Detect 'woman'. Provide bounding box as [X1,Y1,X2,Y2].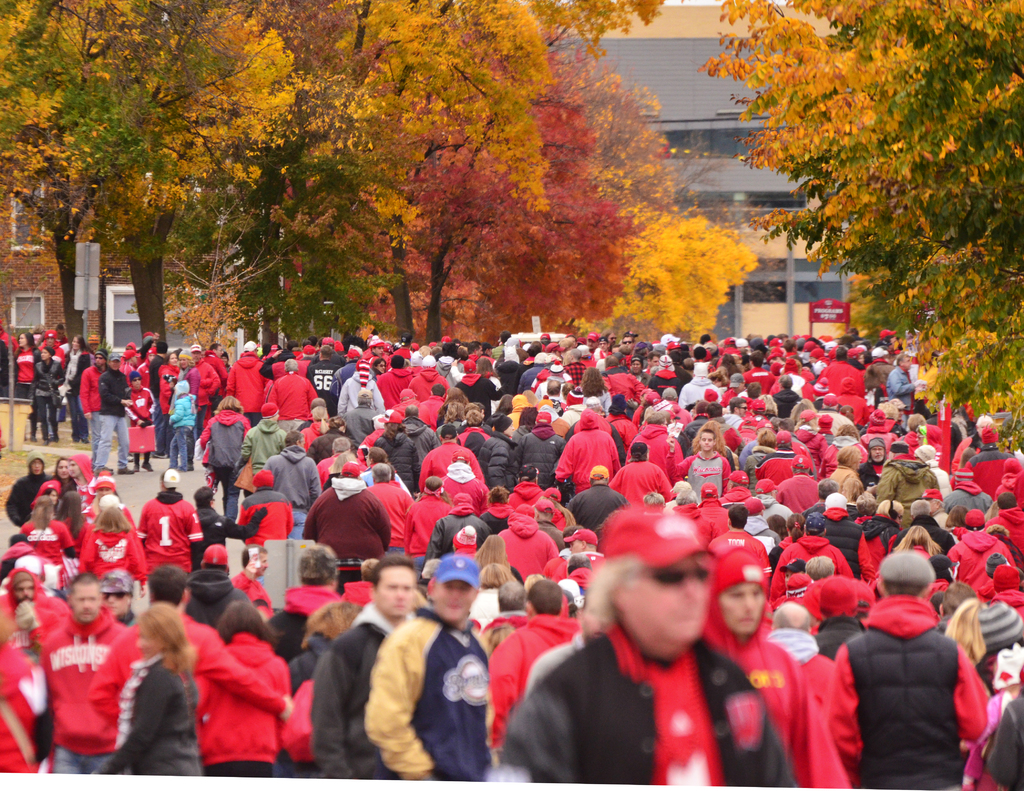
[284,543,343,619].
